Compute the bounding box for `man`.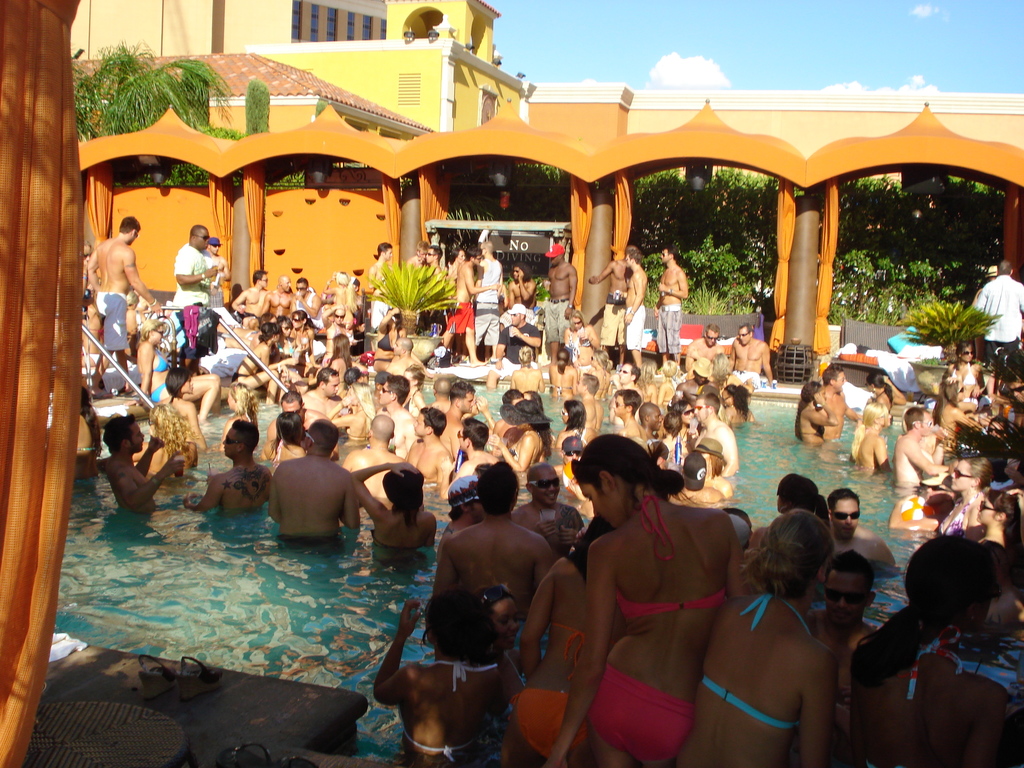
(690,387,742,475).
